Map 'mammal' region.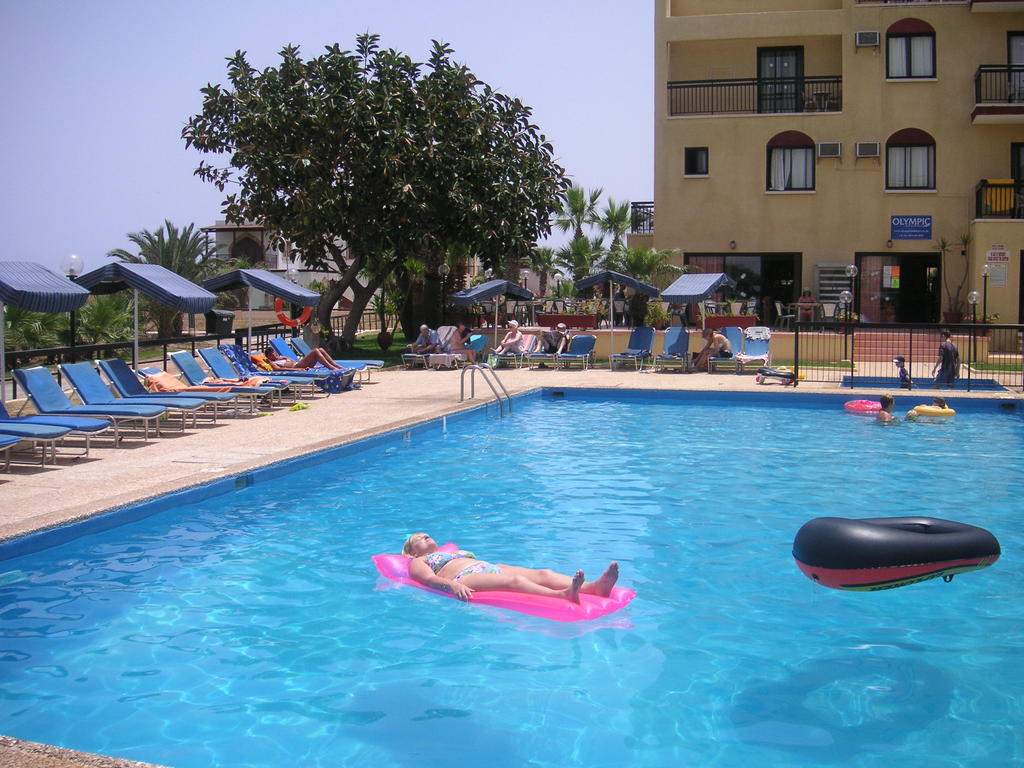
Mapped to (696,330,732,372).
